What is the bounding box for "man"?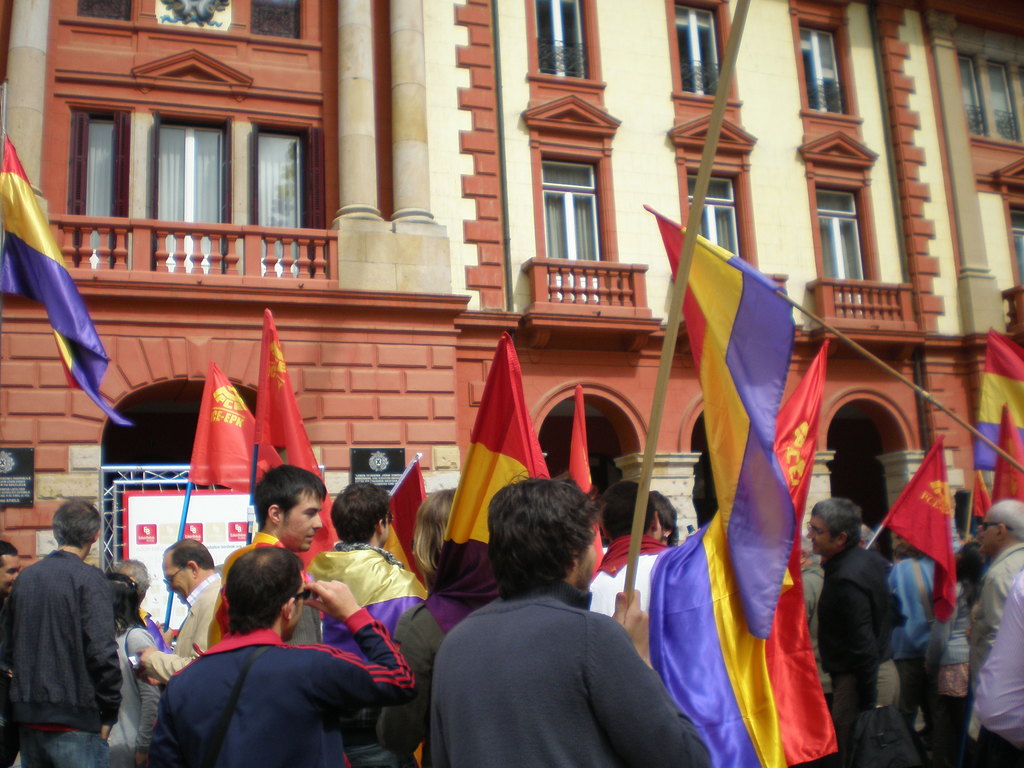
(left=111, top=559, right=174, bottom=654).
